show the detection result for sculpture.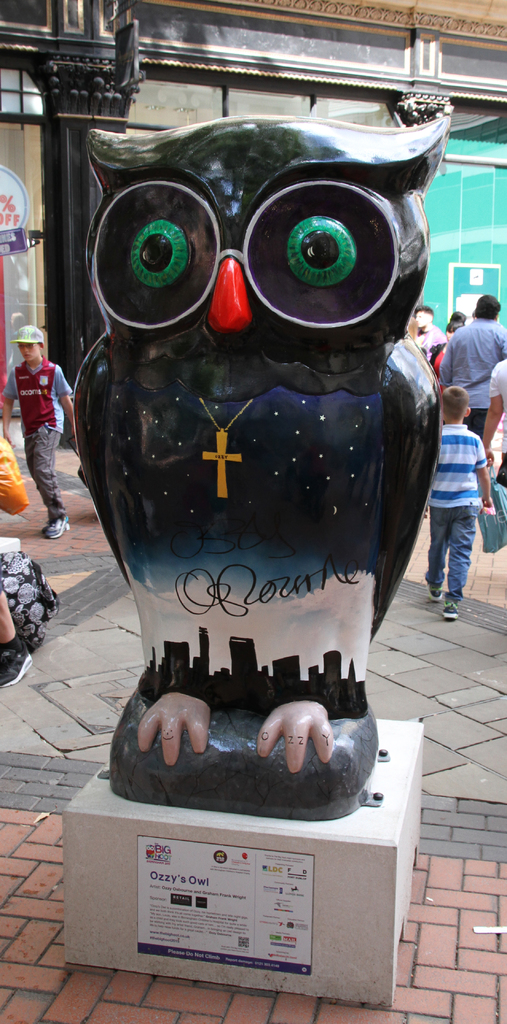
55/106/453/826.
